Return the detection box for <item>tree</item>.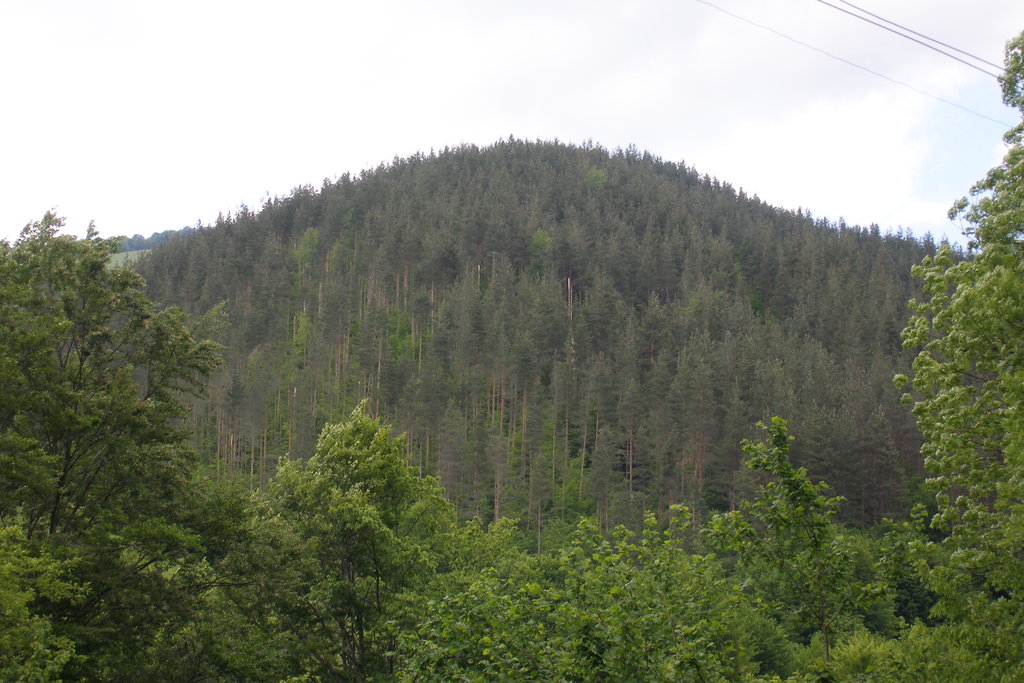
crop(17, 202, 230, 562).
